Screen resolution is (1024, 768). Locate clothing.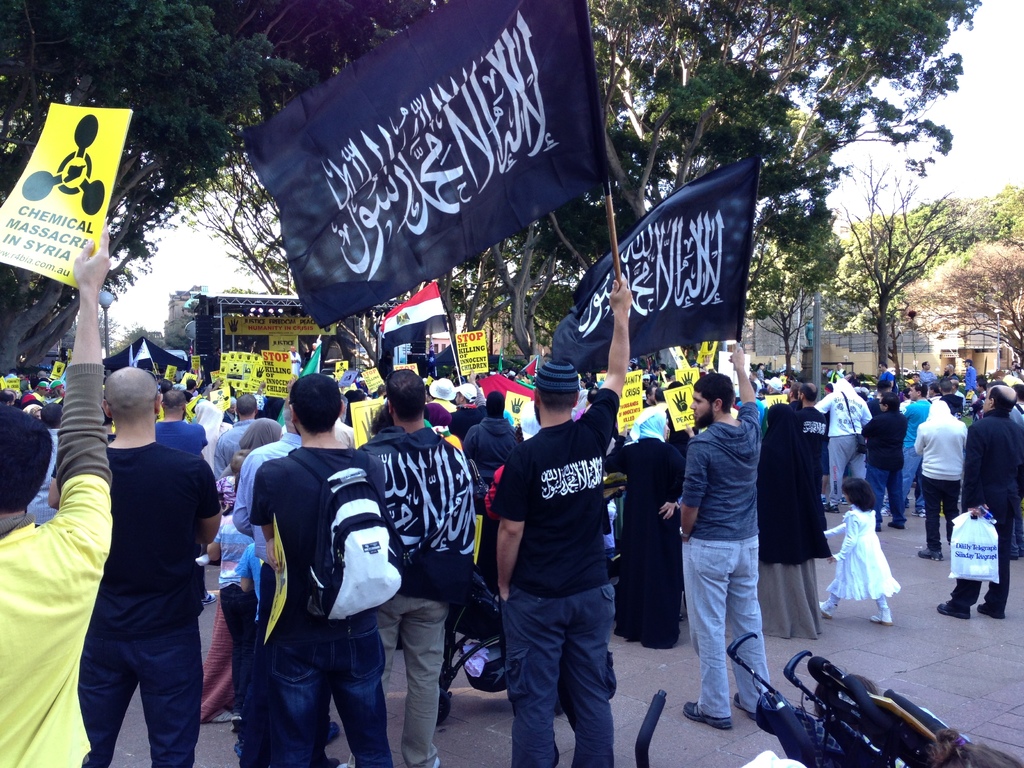
crop(950, 410, 1023, 613).
